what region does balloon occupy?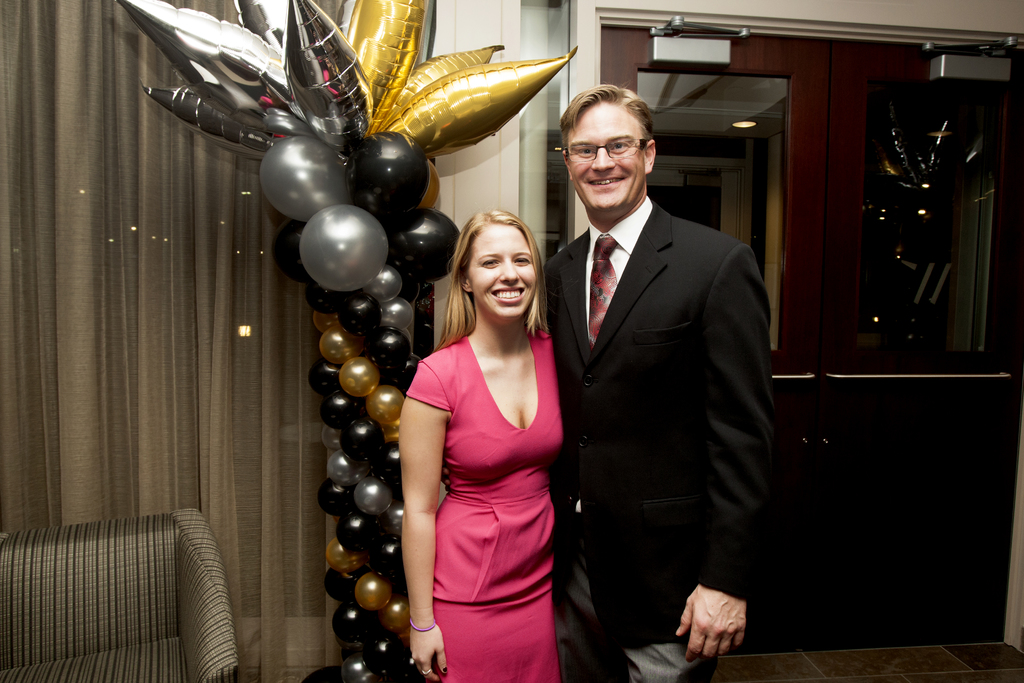
select_region(304, 206, 387, 290).
